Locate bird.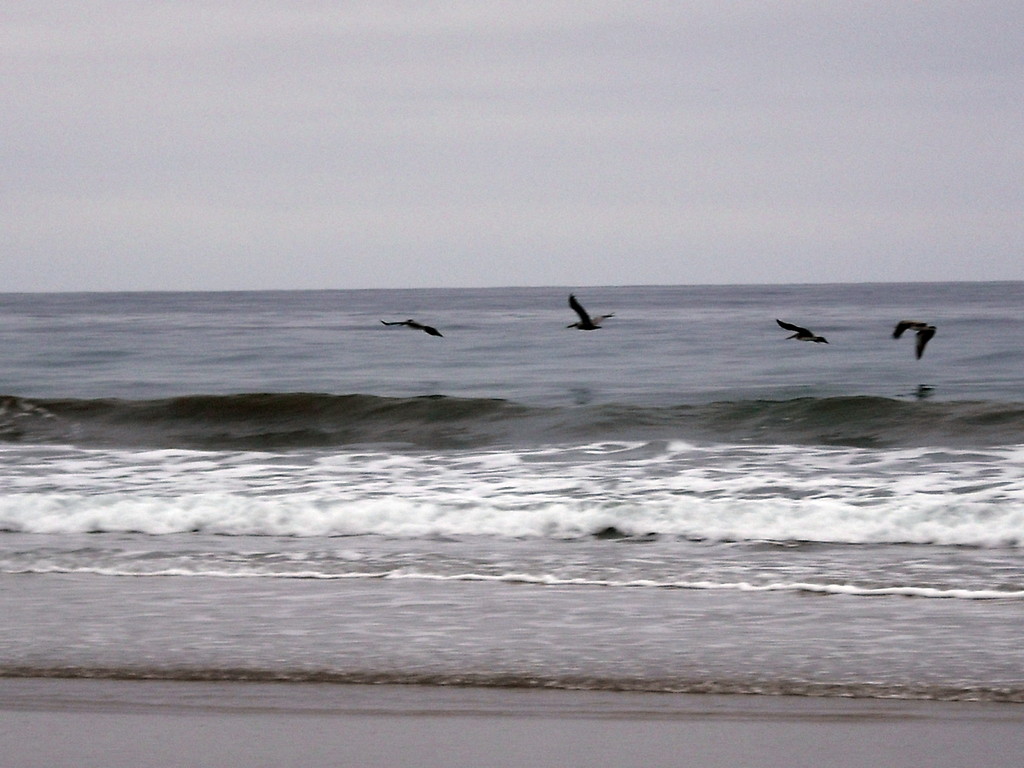
Bounding box: [550,285,628,337].
